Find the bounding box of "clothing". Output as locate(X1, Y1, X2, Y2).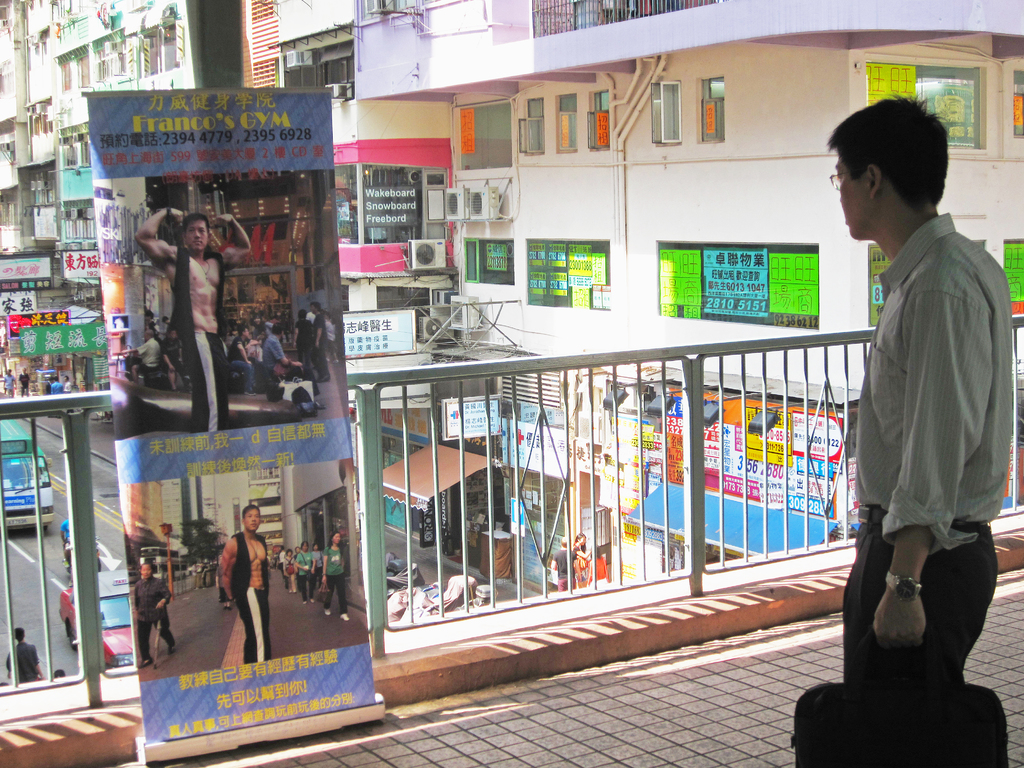
locate(830, 159, 1002, 676).
